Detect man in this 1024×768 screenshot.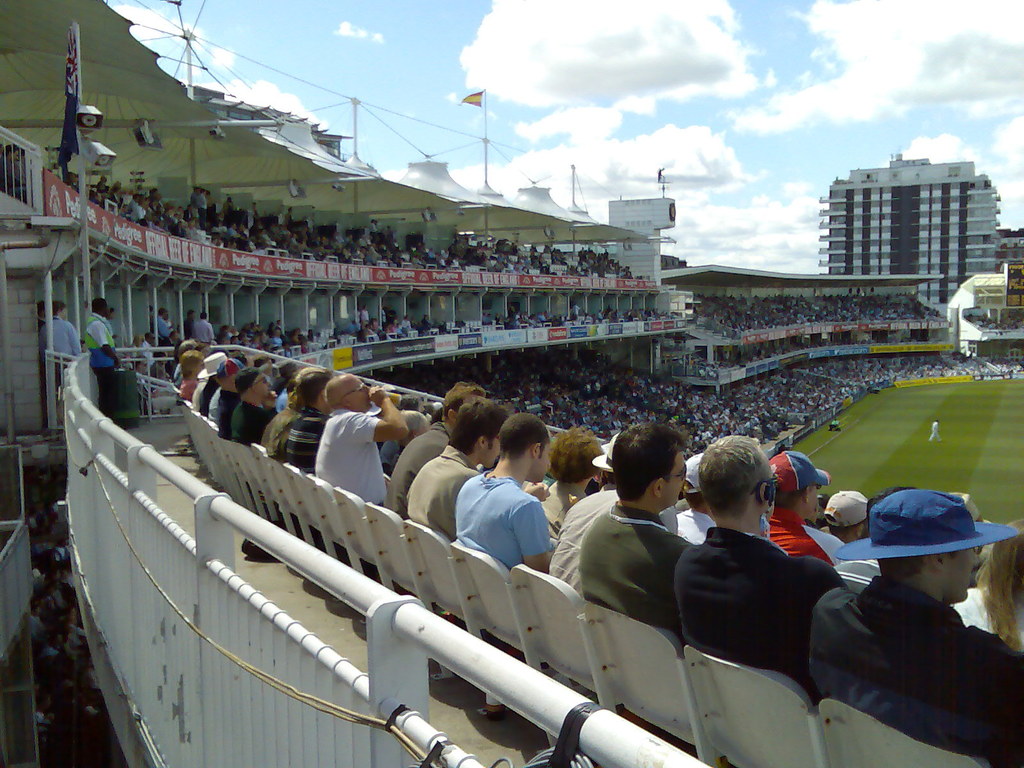
Detection: bbox(228, 225, 247, 250).
